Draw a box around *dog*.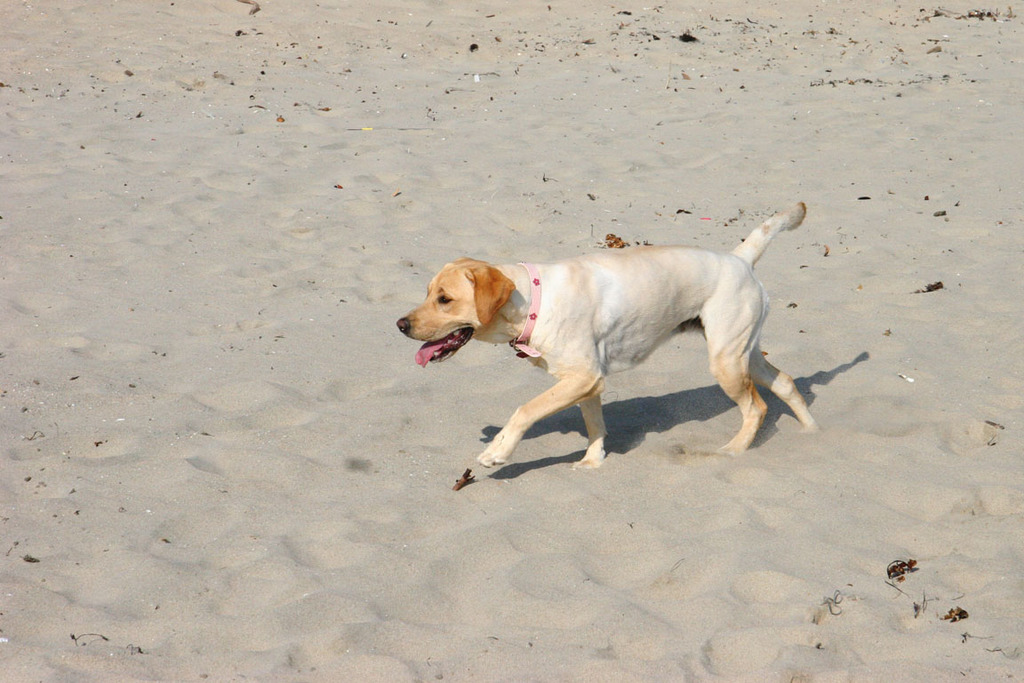
(397,200,821,470).
